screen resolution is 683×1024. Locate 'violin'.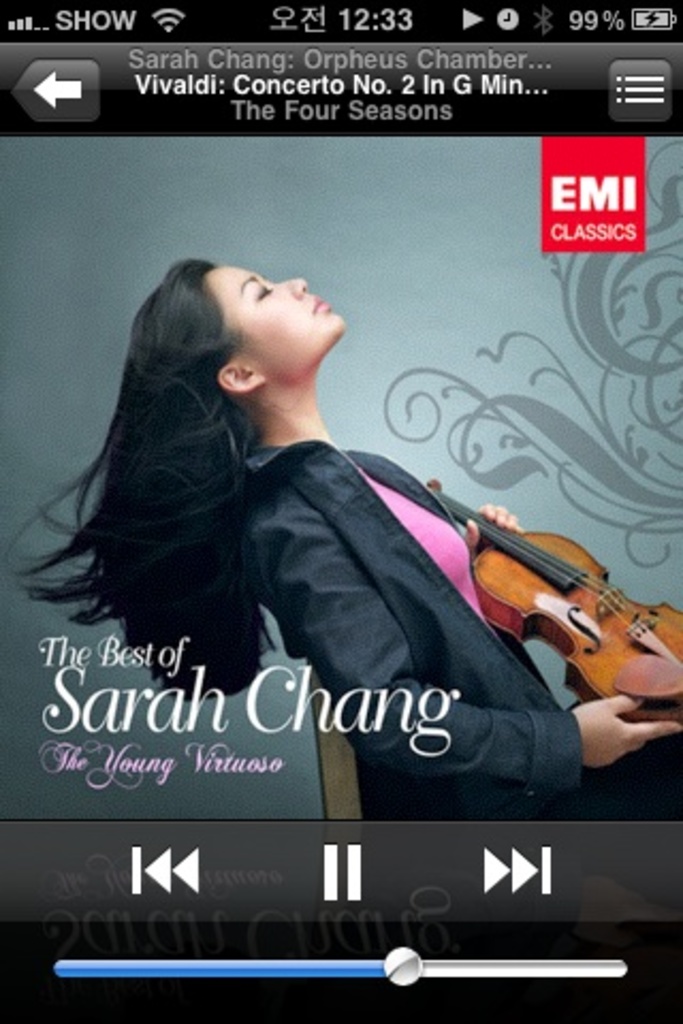
left=397, top=439, right=674, bottom=742.
